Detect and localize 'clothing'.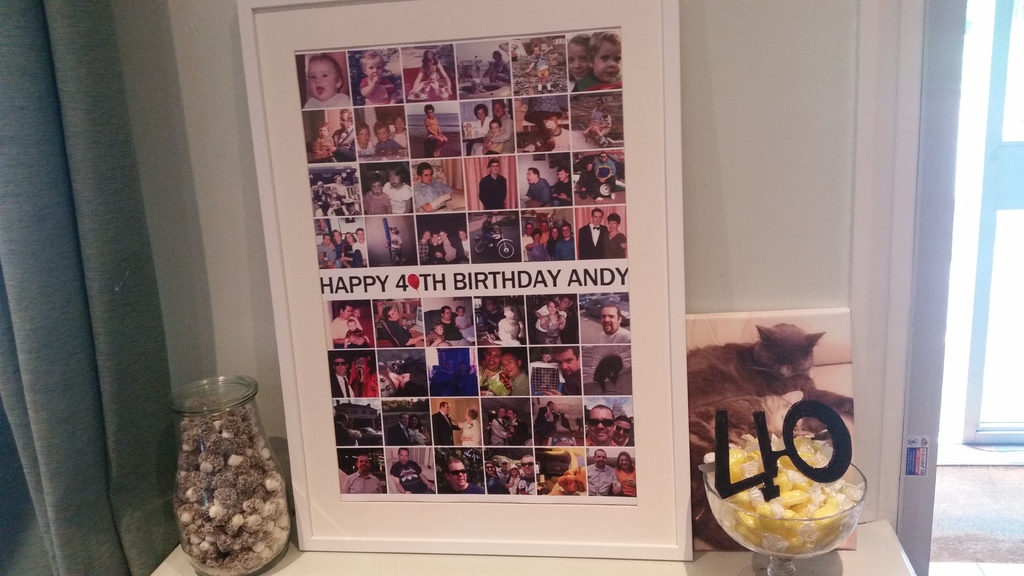
Localized at [381, 181, 410, 214].
